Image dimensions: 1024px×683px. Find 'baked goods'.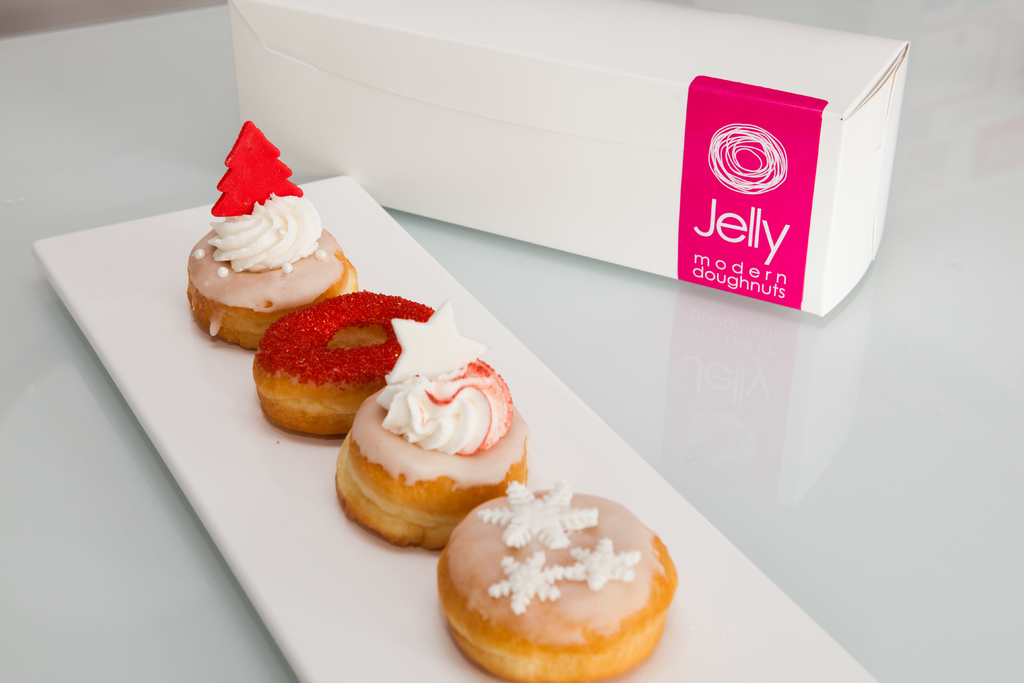
box(412, 506, 692, 669).
